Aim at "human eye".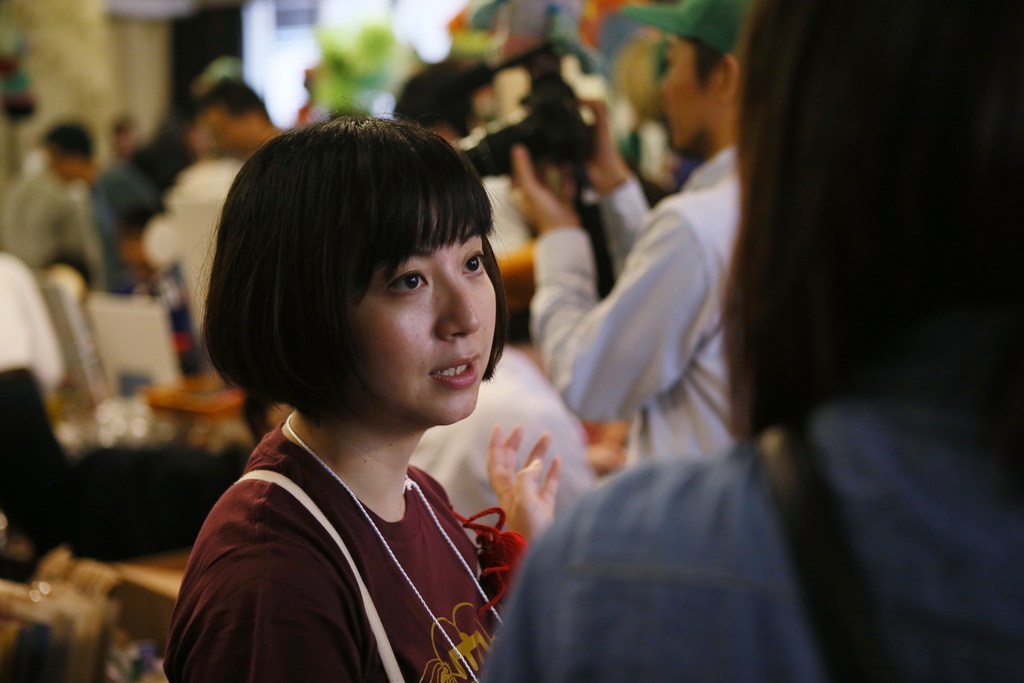
Aimed at bbox=[461, 245, 484, 278].
